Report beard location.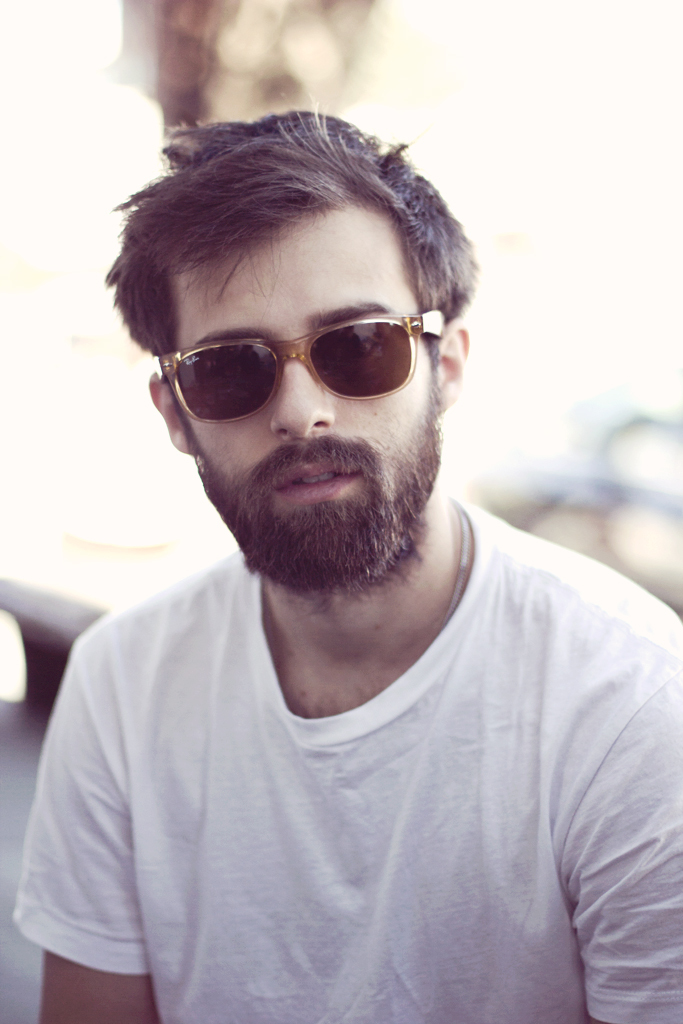
Report: box(166, 312, 454, 581).
